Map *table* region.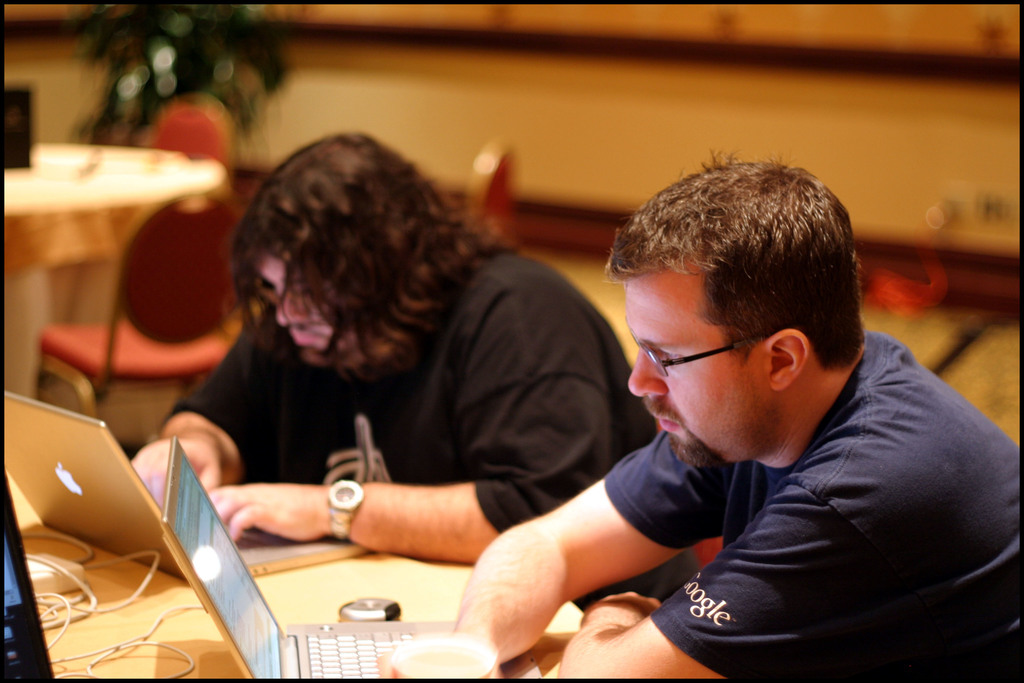
Mapped to x1=10, y1=128, x2=220, y2=372.
